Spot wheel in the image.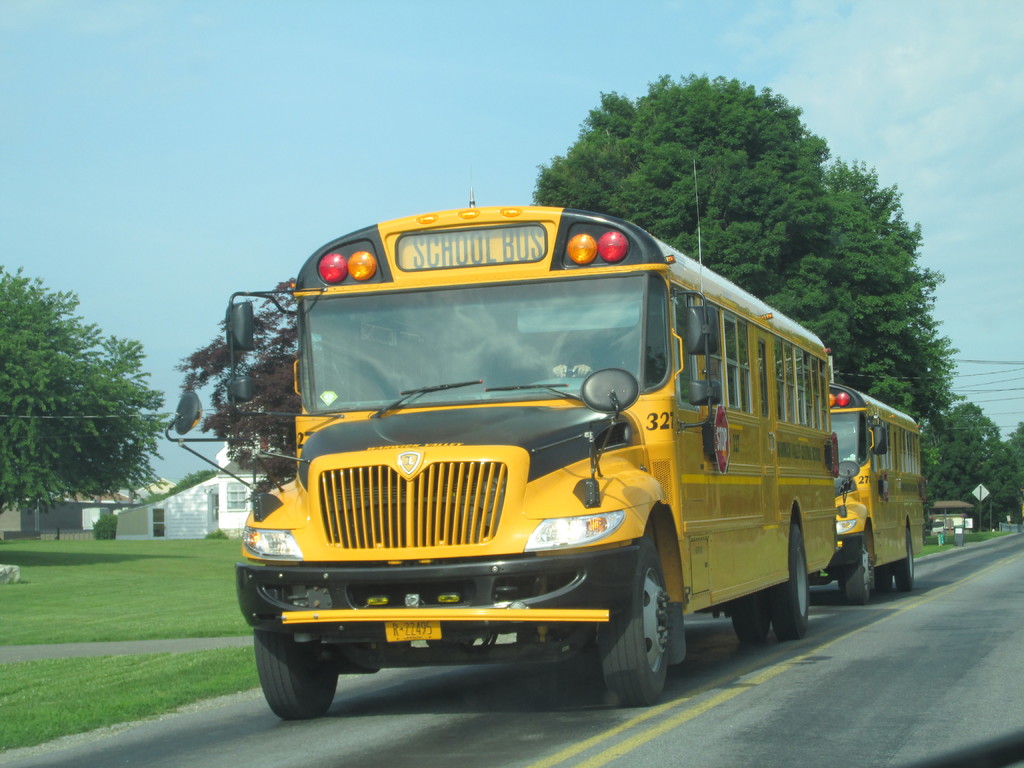
wheel found at x1=876, y1=567, x2=888, y2=590.
